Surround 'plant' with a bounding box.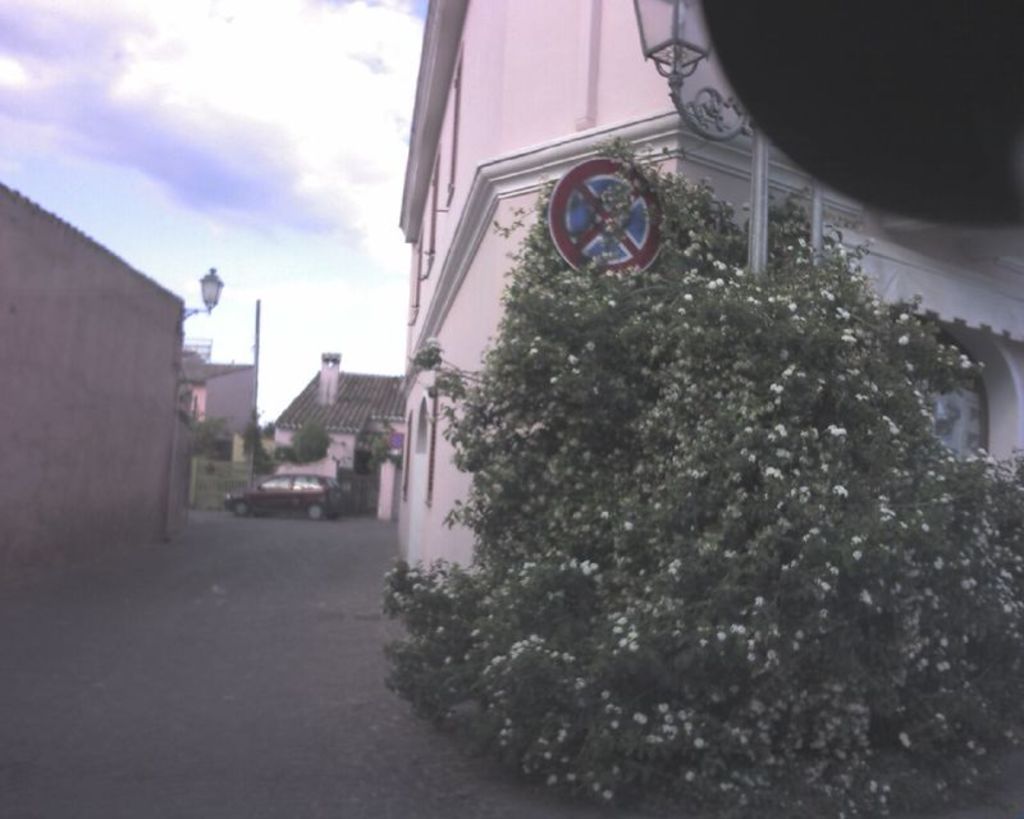
(247,415,275,472).
